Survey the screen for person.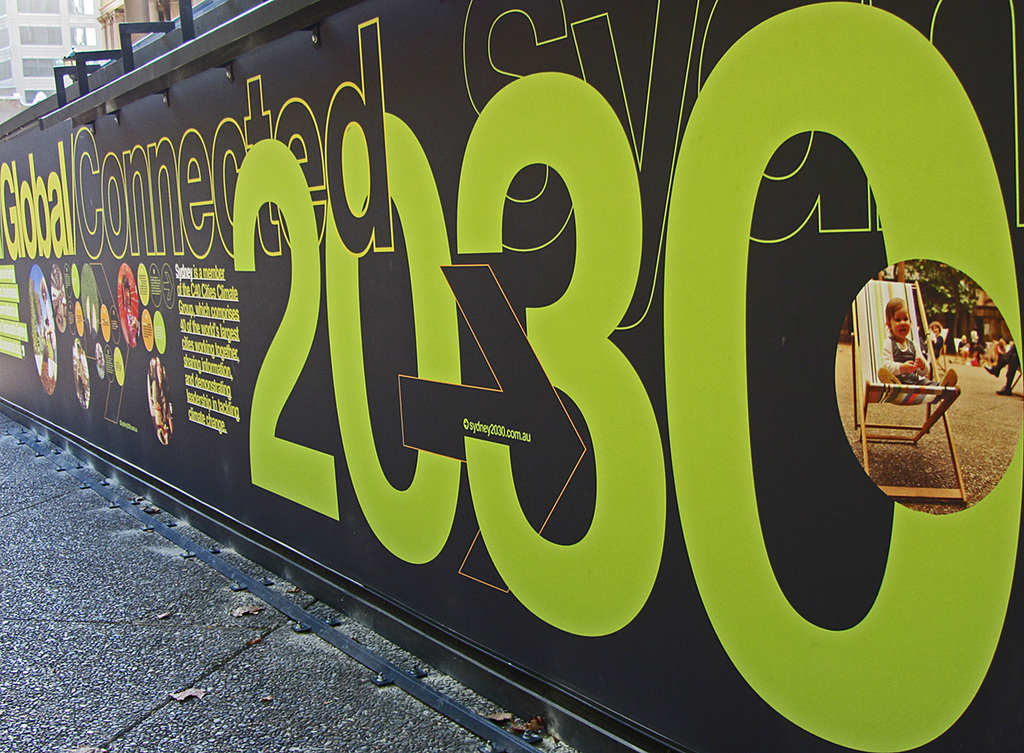
Survey found: 985:345:1016:391.
